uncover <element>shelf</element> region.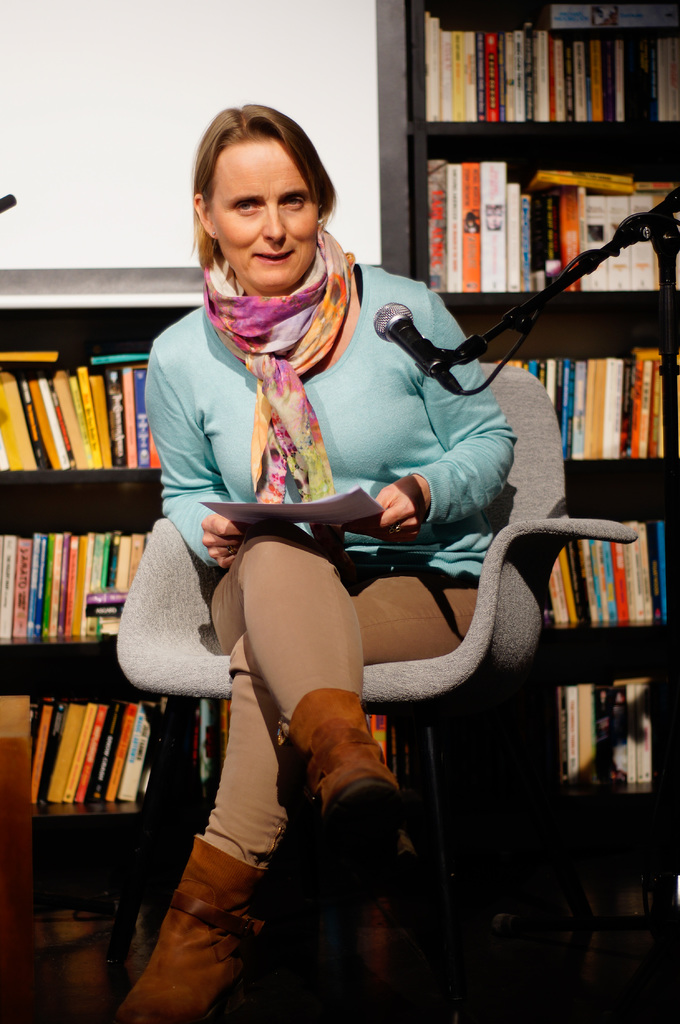
Uncovered: 416,143,679,334.
